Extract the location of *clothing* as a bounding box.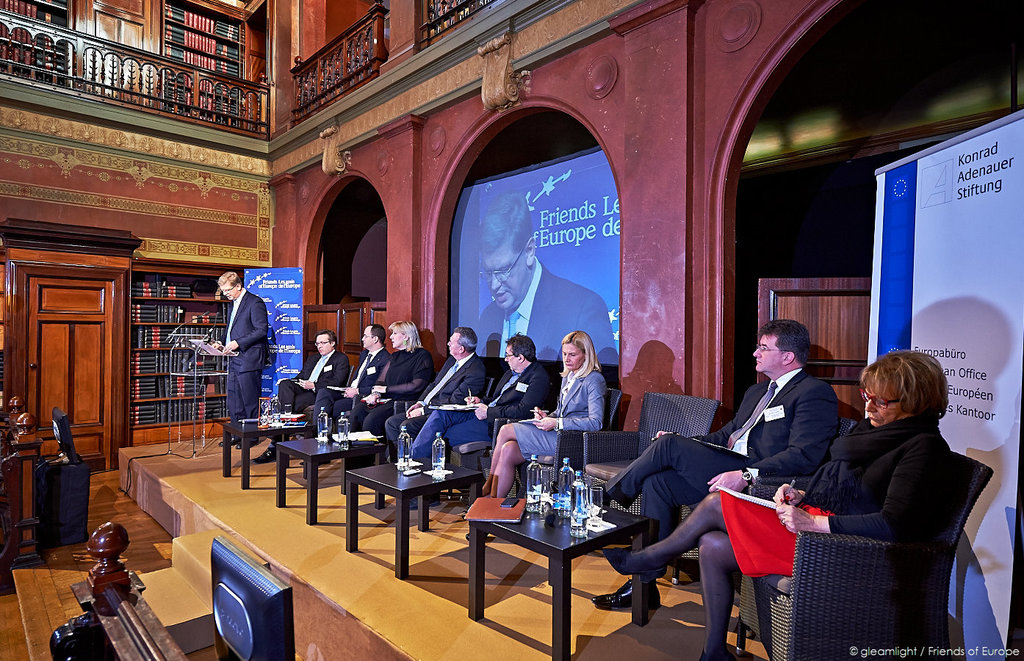
{"x1": 506, "y1": 359, "x2": 611, "y2": 460}.
